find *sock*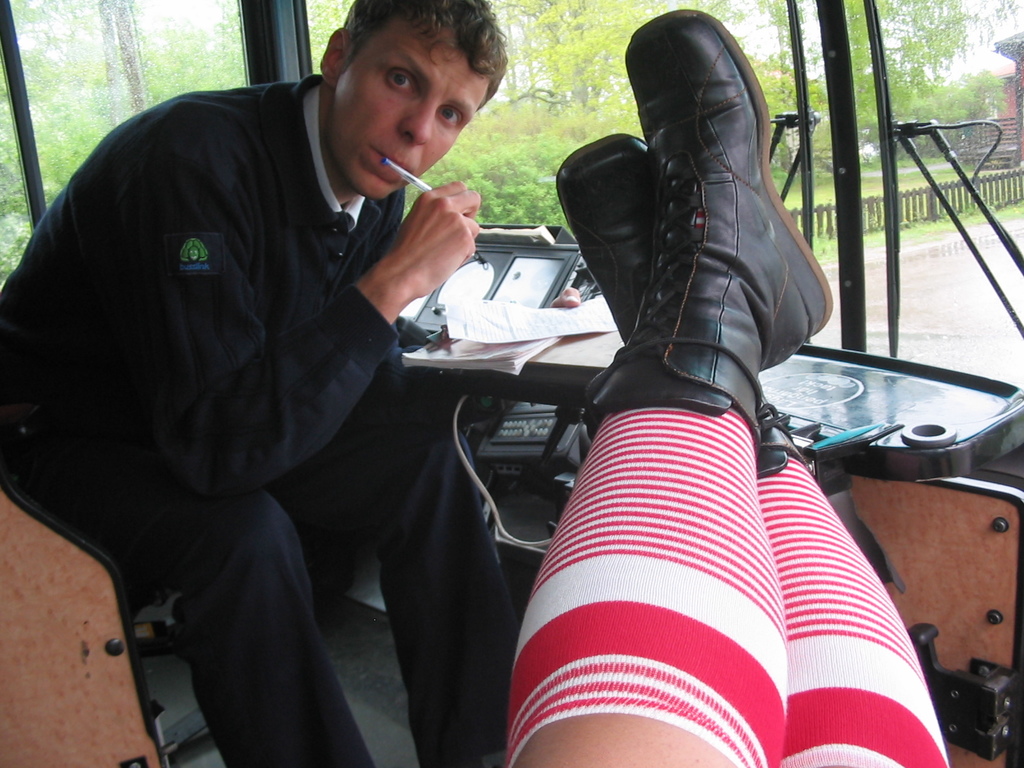
755:454:949:767
